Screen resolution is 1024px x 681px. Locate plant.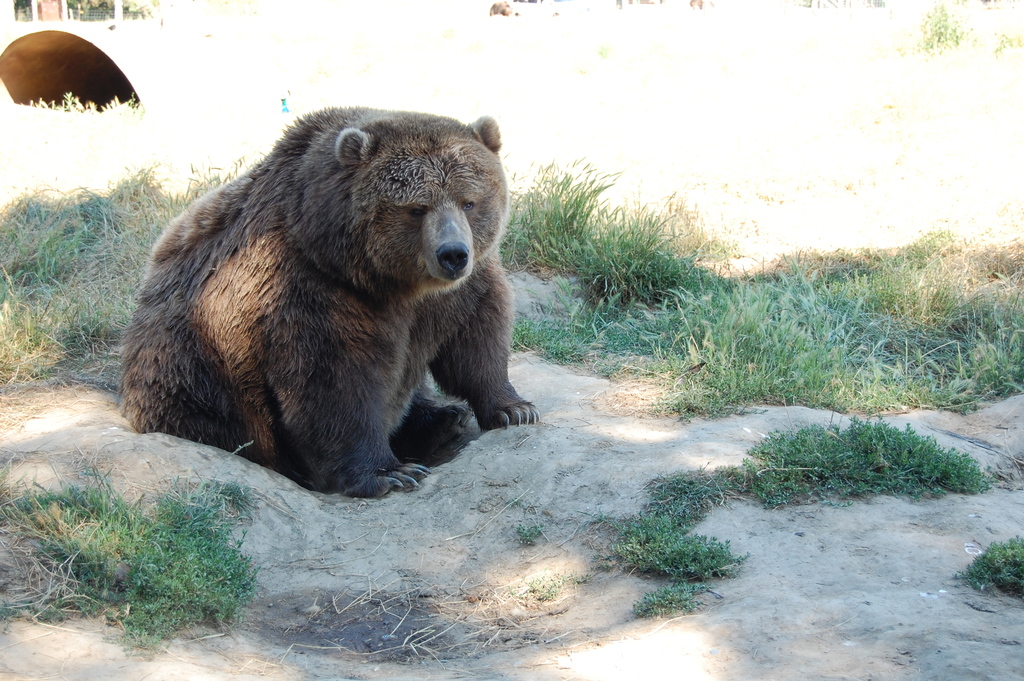
(944, 531, 1023, 604).
